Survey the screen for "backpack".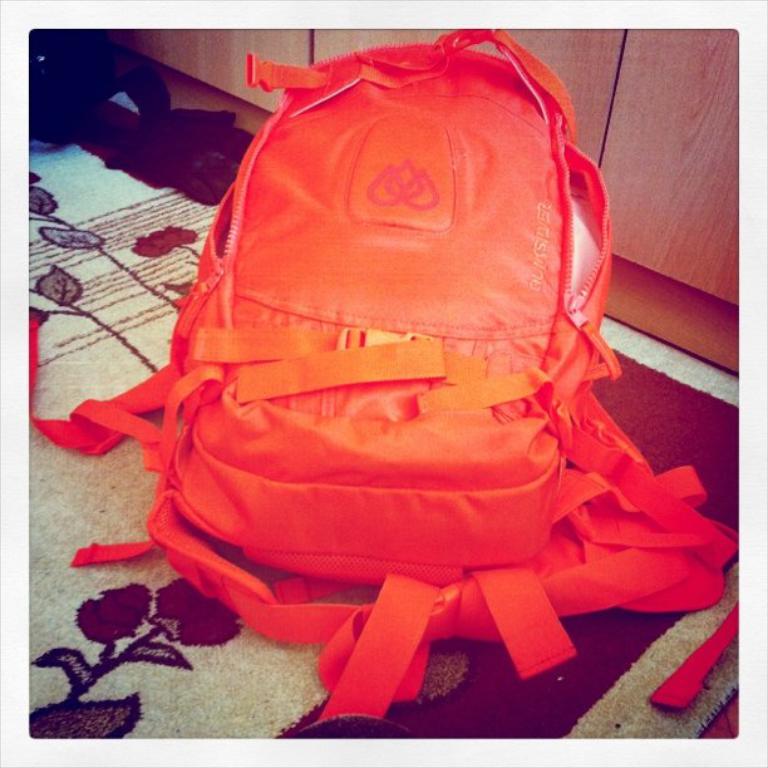
Survey found: 34/24/685/717.
